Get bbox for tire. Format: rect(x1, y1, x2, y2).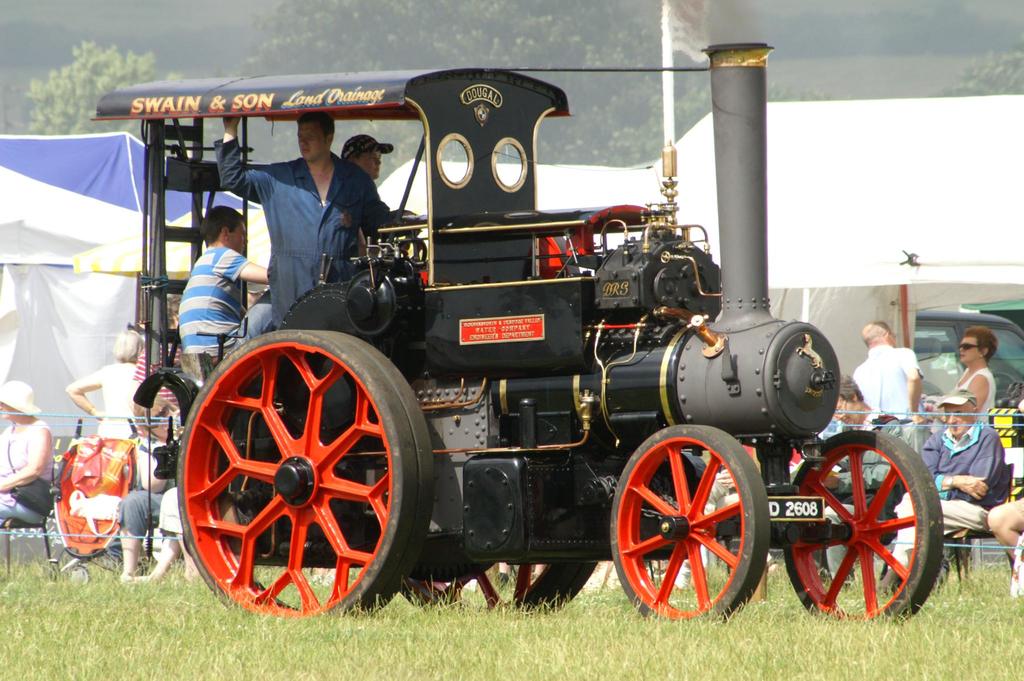
rect(48, 565, 59, 583).
